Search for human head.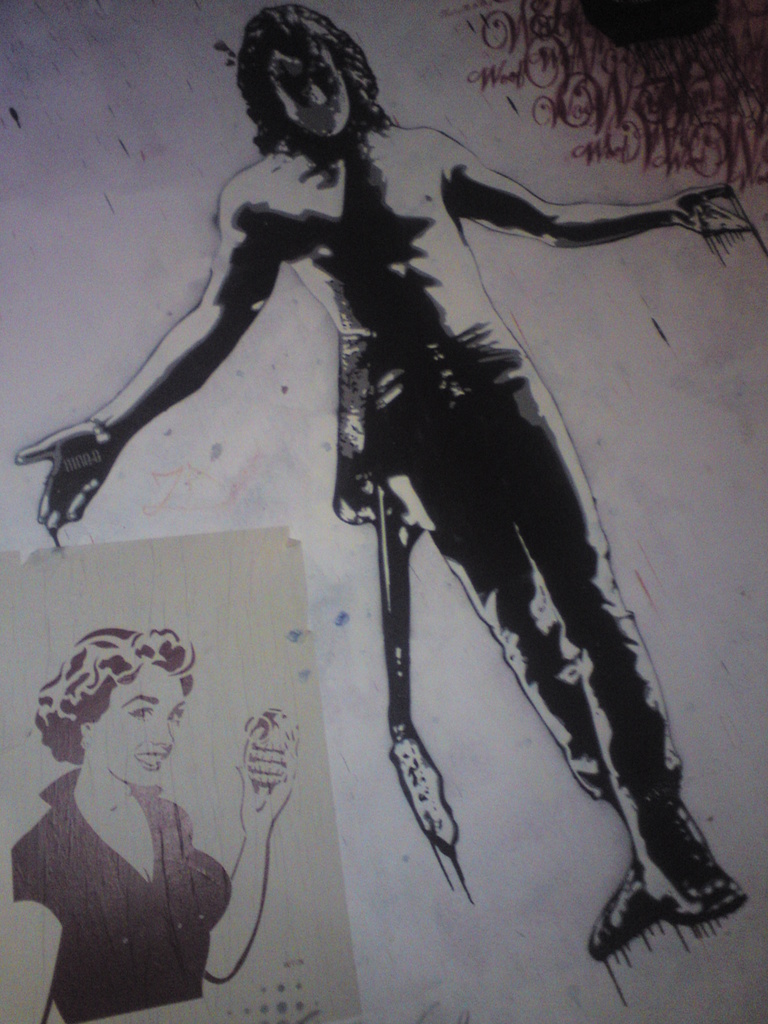
Found at {"left": 63, "top": 628, "right": 191, "bottom": 783}.
